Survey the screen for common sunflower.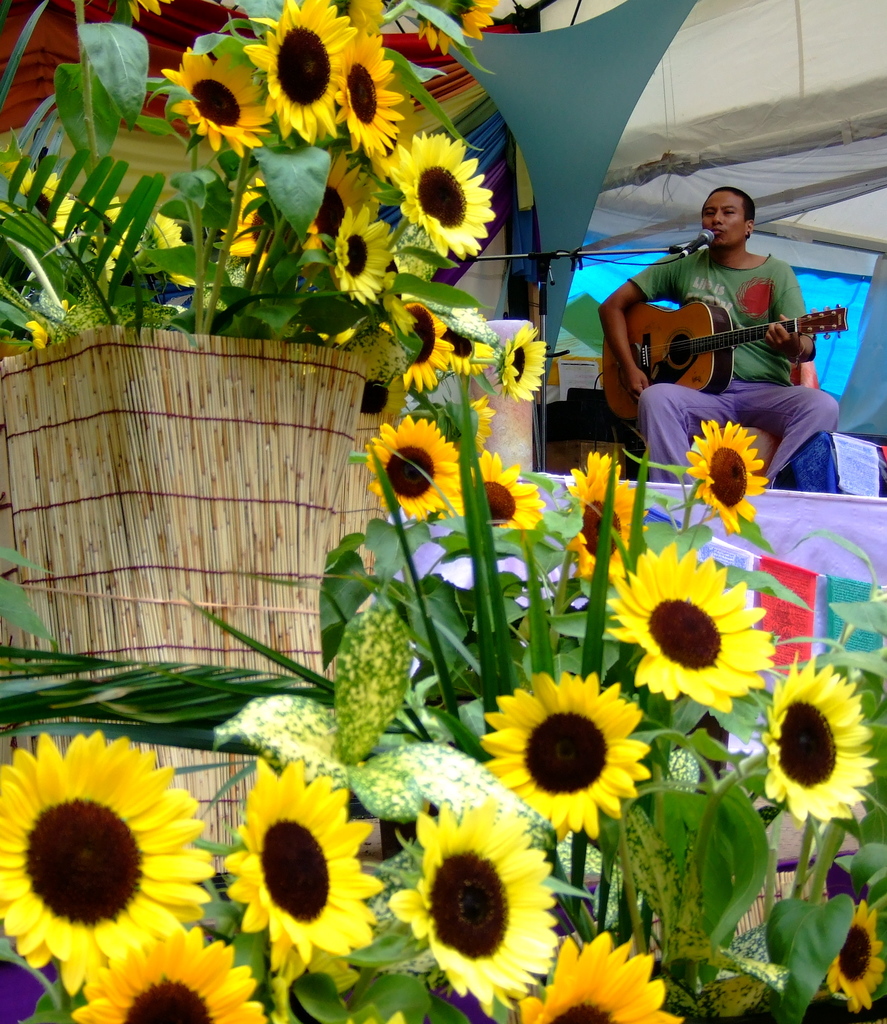
Survey found: <box>466,454,548,547</box>.
